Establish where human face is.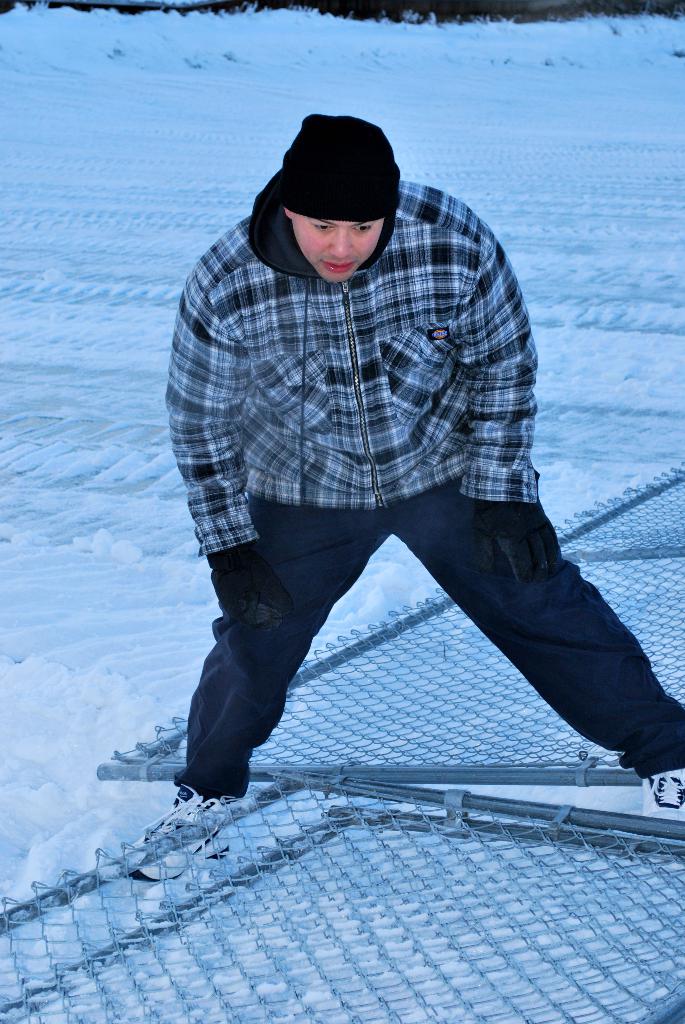
Established at (x1=283, y1=204, x2=386, y2=293).
